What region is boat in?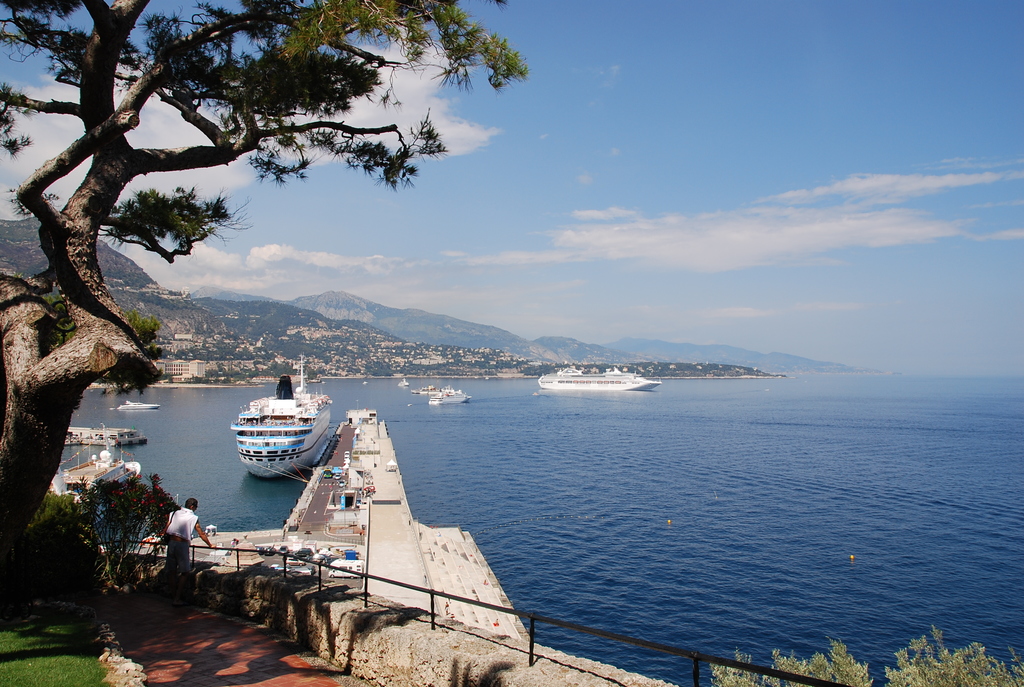
230, 356, 332, 476.
